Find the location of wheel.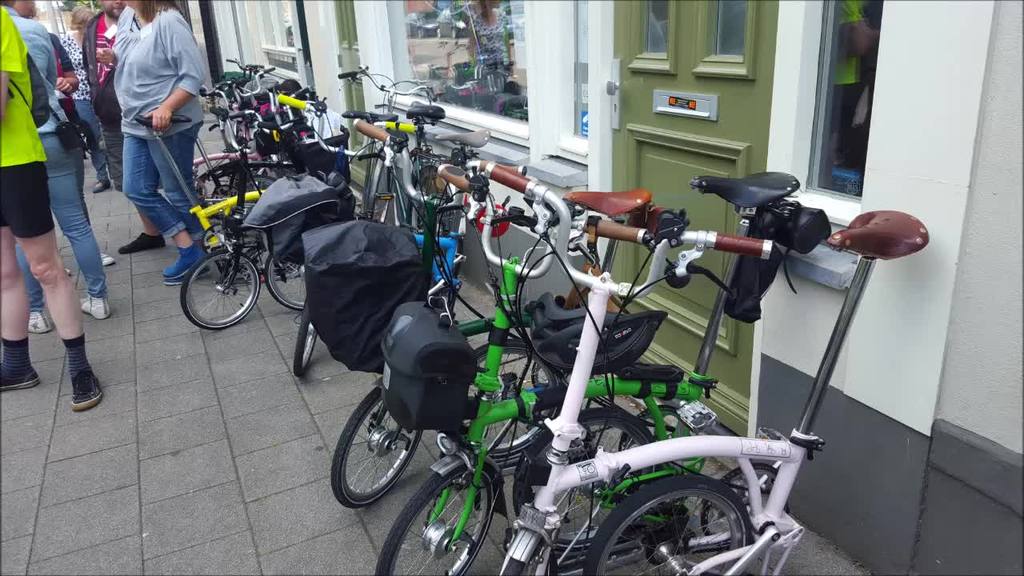
Location: {"x1": 586, "y1": 459, "x2": 753, "y2": 575}.
